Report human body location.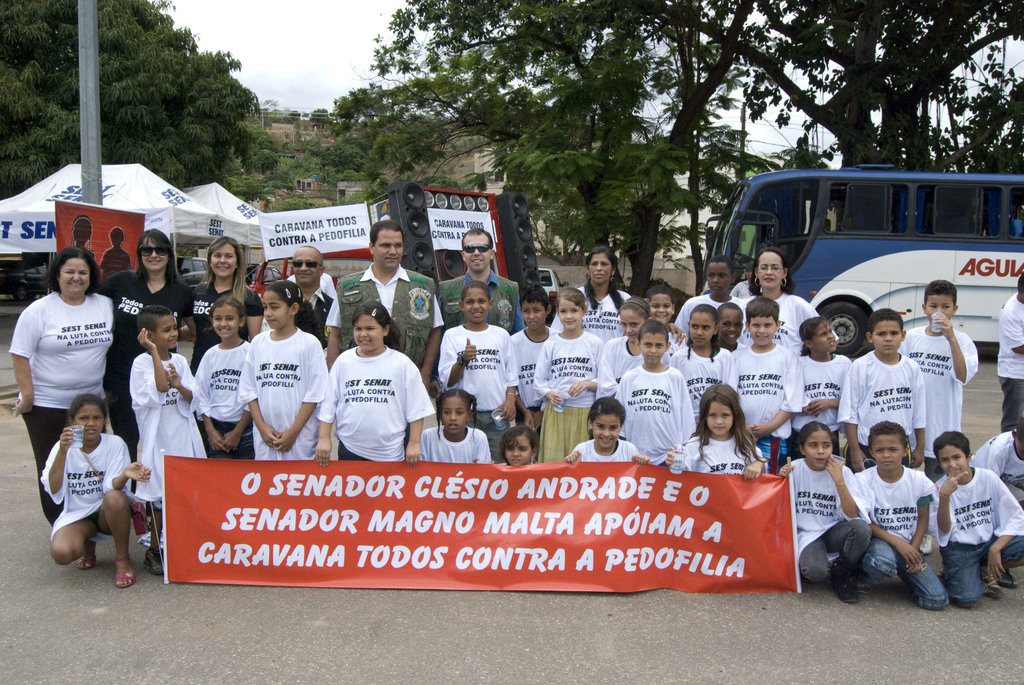
Report: 645,285,682,373.
